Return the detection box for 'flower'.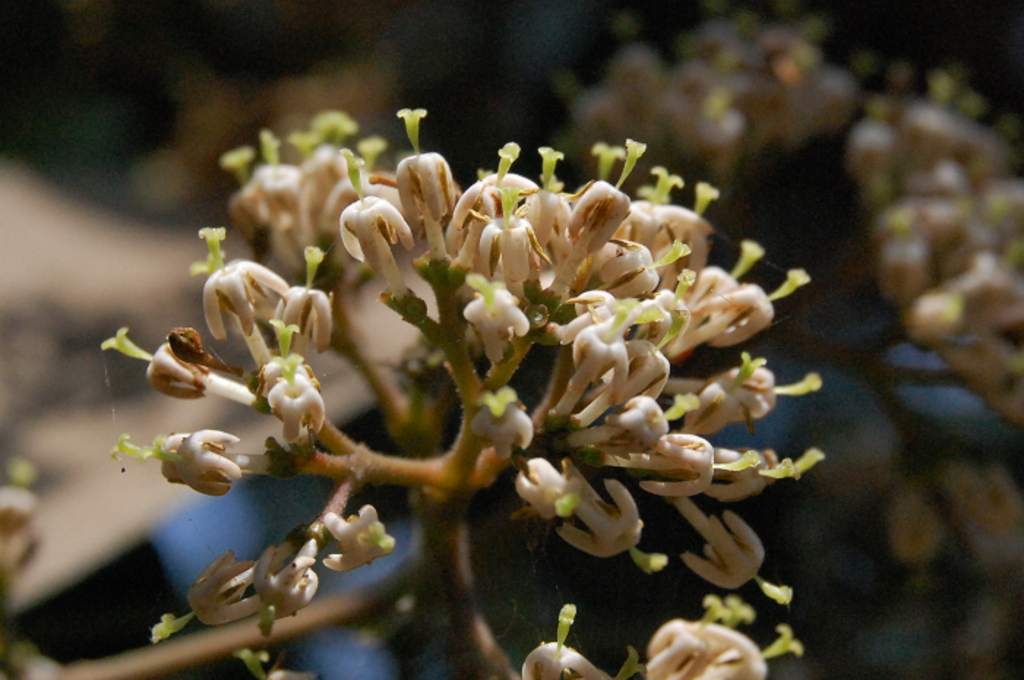
(0, 455, 38, 594).
